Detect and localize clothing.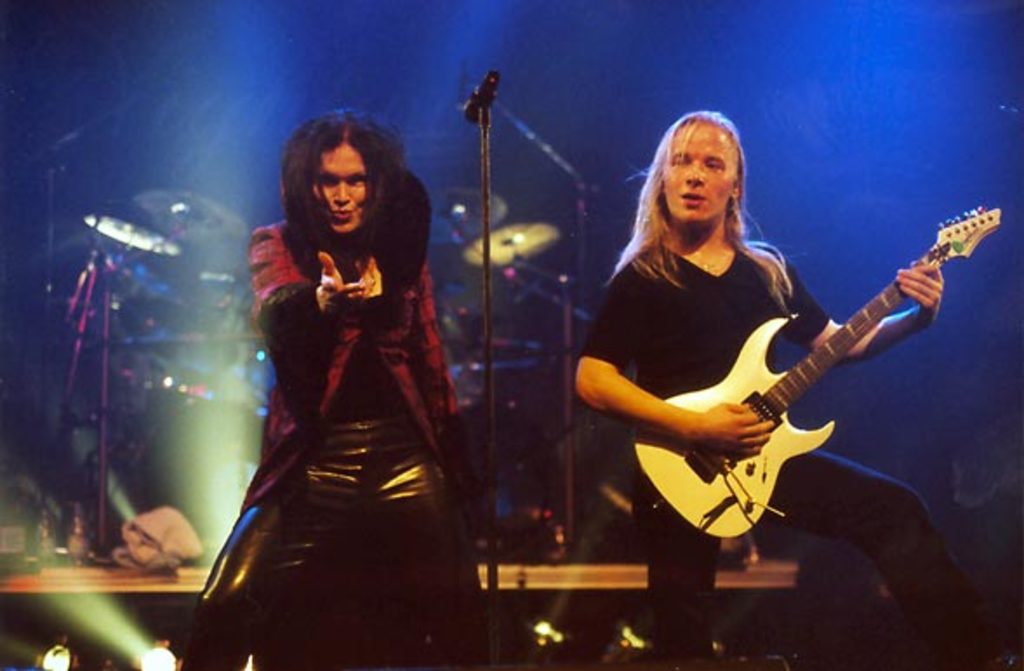
Localized at [left=203, top=172, right=462, bottom=612].
